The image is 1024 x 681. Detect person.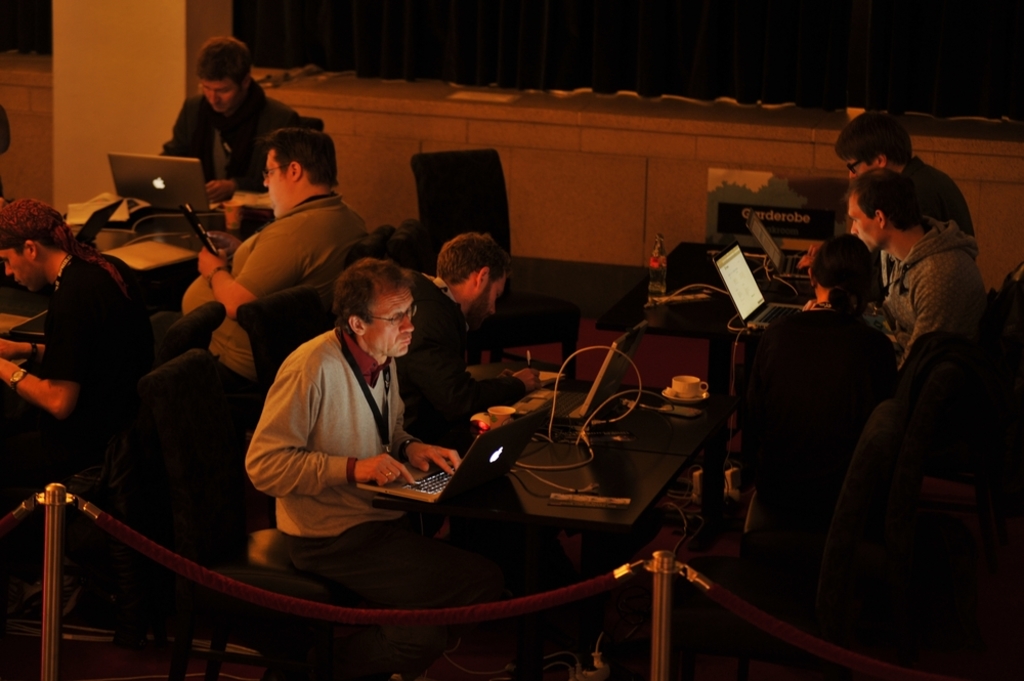
Detection: locate(152, 129, 374, 418).
